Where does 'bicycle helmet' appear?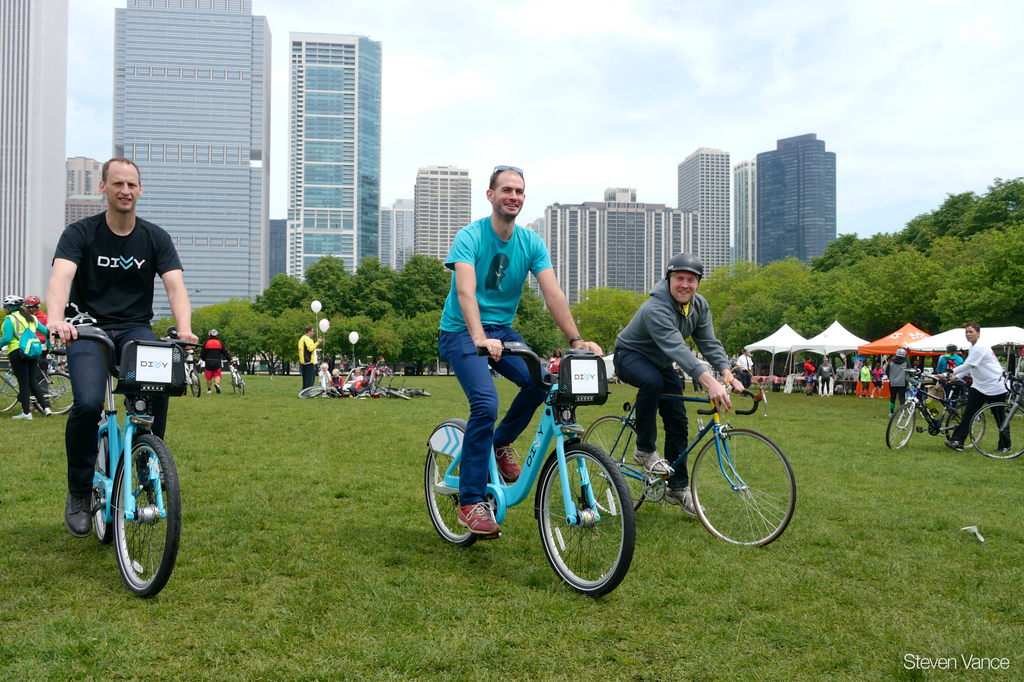
Appears at 1,294,20,306.
